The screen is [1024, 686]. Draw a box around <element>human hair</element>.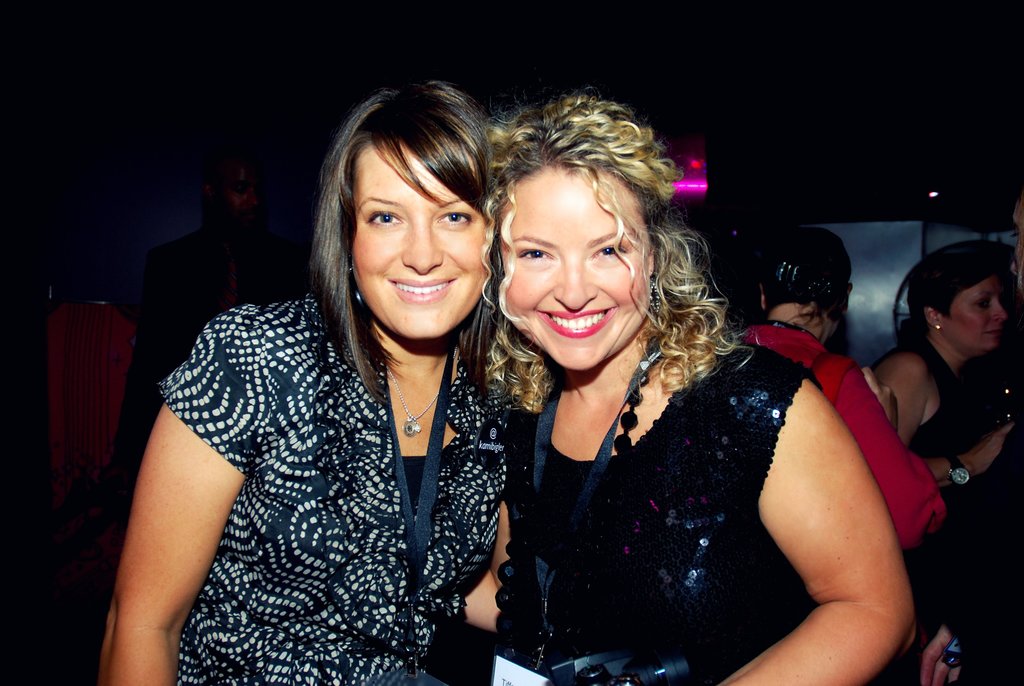
<region>481, 84, 755, 399</region>.
